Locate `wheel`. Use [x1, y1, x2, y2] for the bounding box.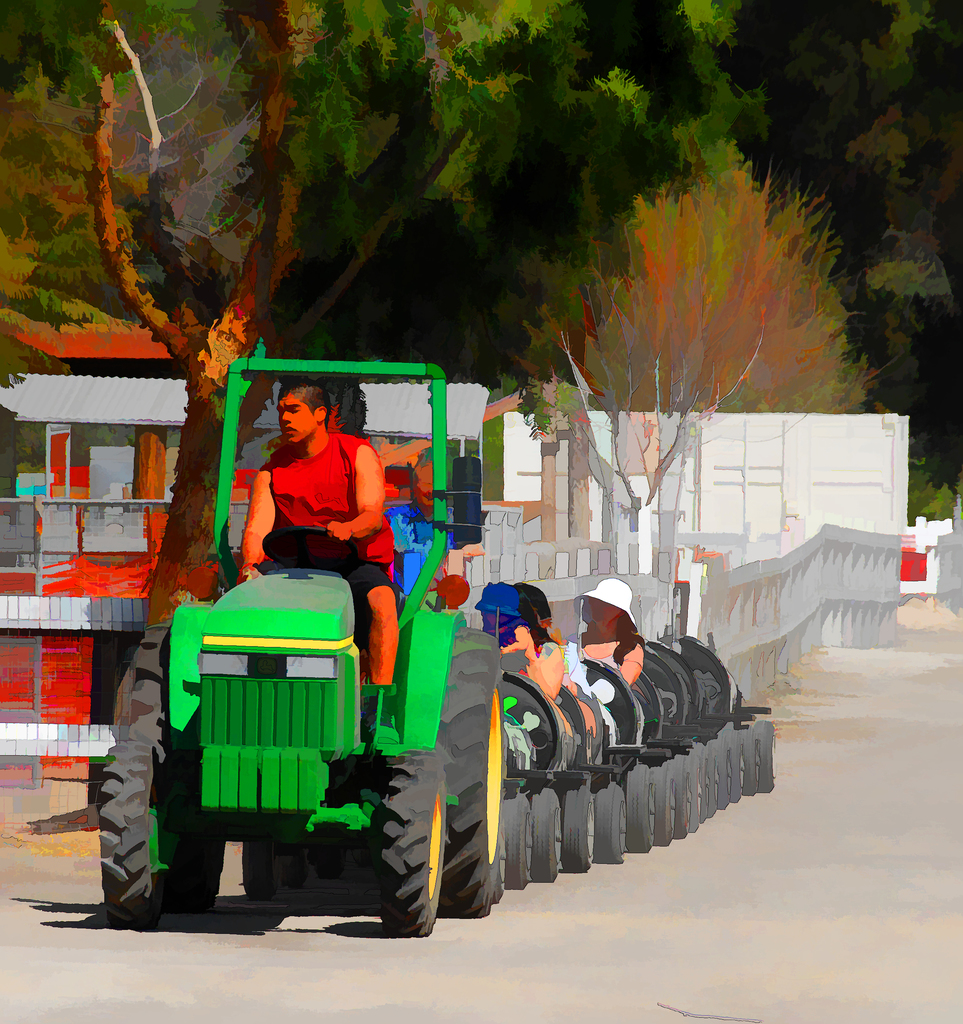
[129, 628, 227, 912].
